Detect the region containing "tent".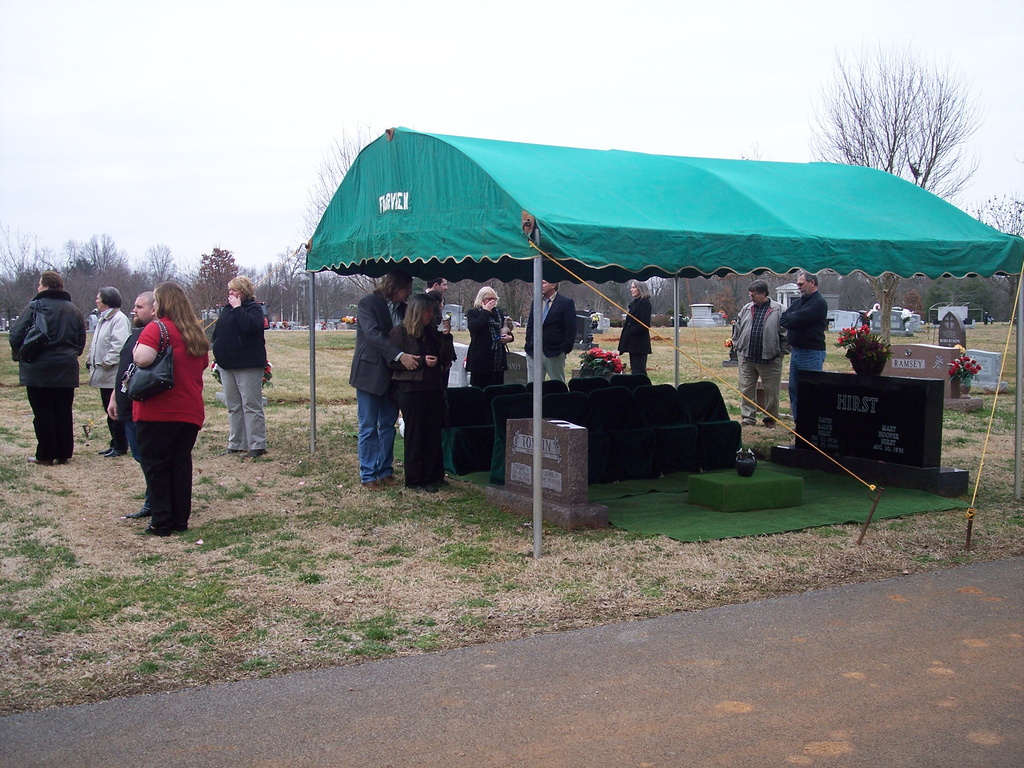
(left=258, top=115, right=988, bottom=493).
